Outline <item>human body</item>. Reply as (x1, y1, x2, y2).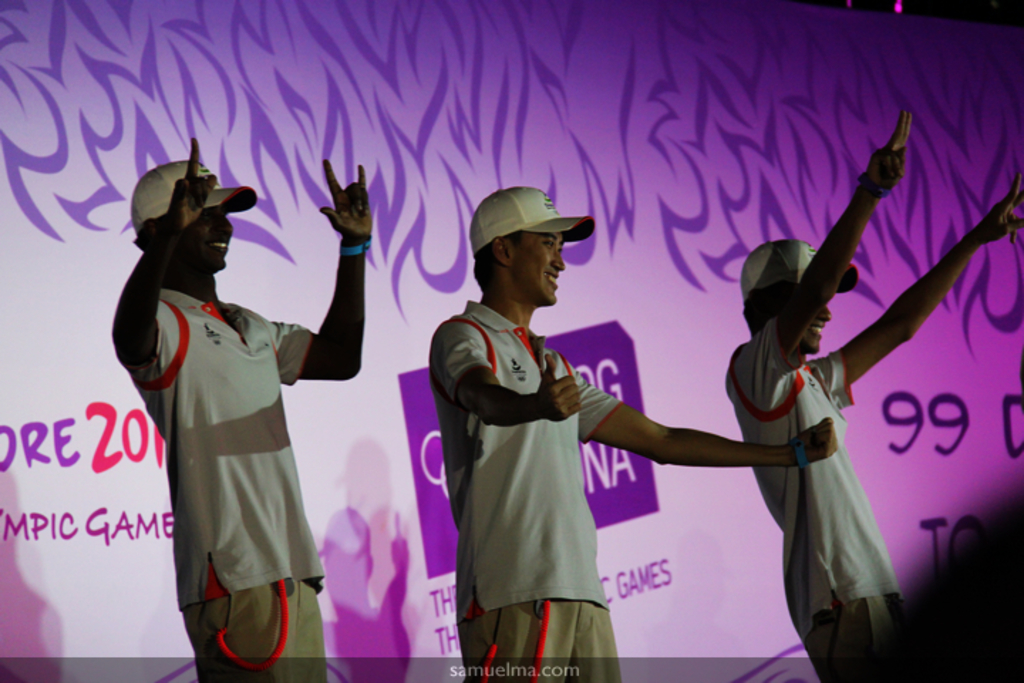
(117, 138, 368, 682).
